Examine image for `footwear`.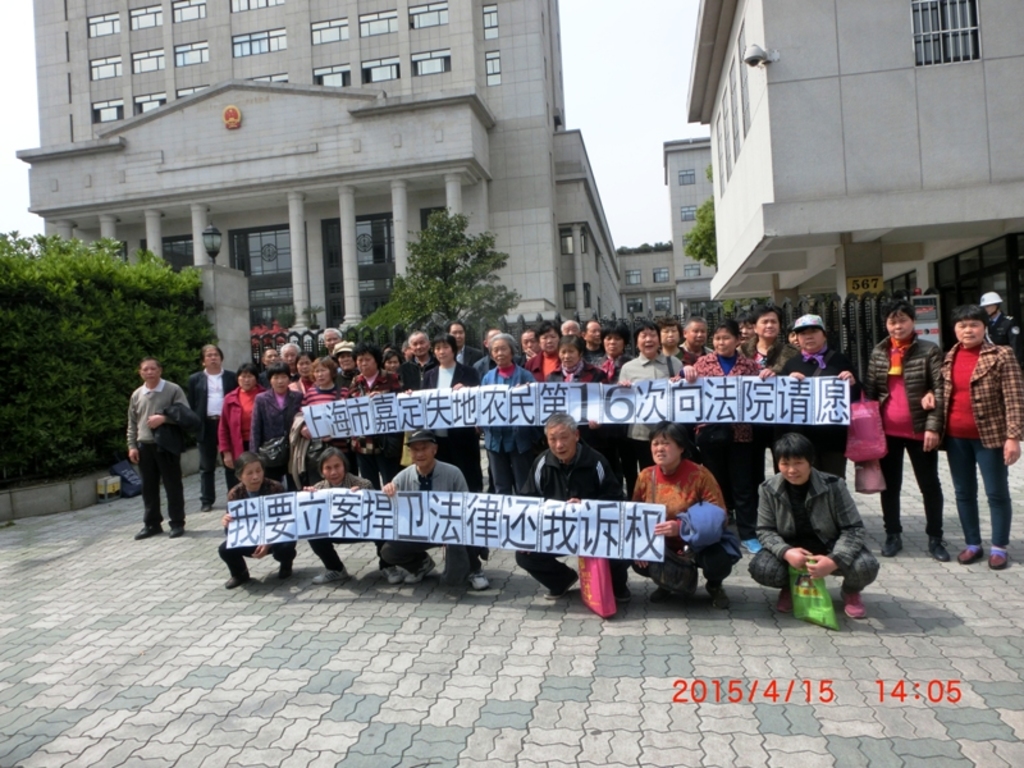
Examination result: x1=652, y1=589, x2=667, y2=607.
